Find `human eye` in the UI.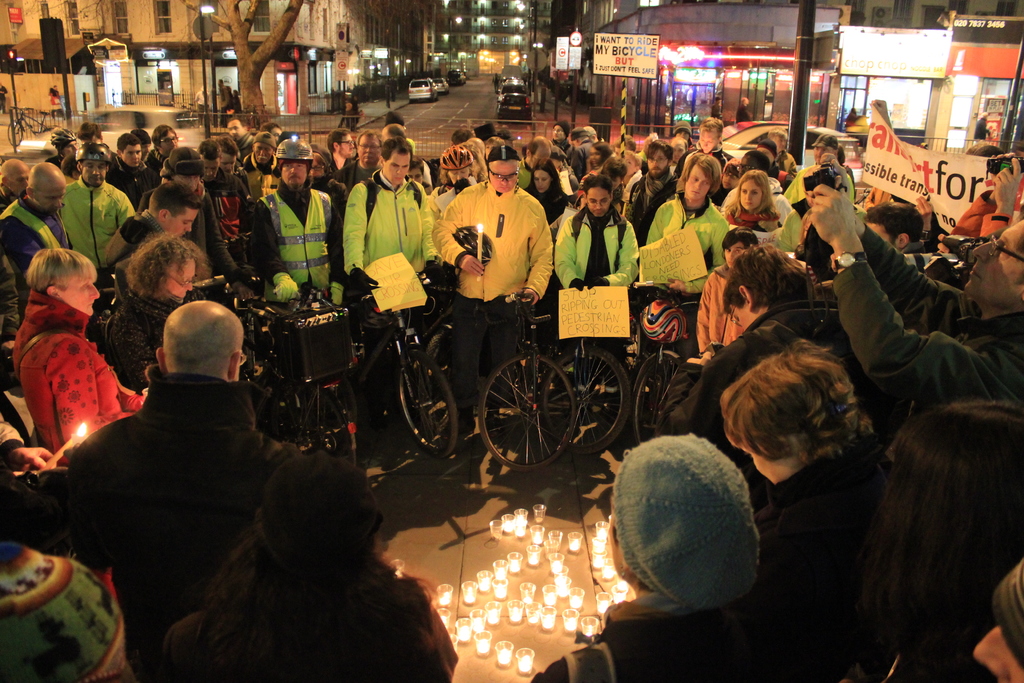
UI element at (left=741, top=190, right=746, bottom=196).
